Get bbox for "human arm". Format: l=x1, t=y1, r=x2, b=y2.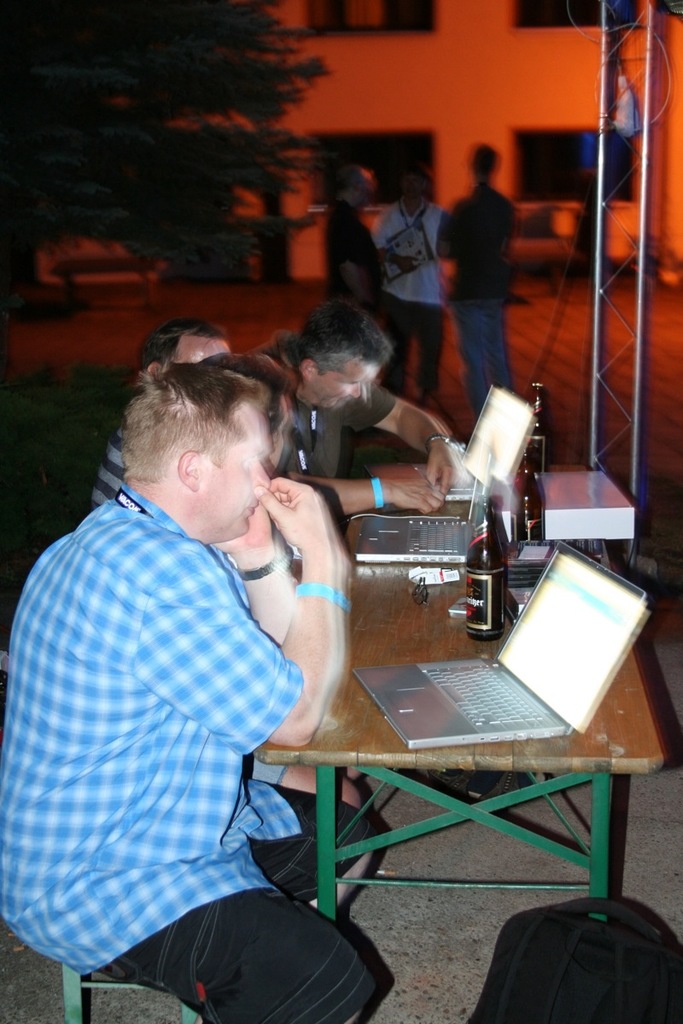
l=277, t=459, r=474, b=527.
